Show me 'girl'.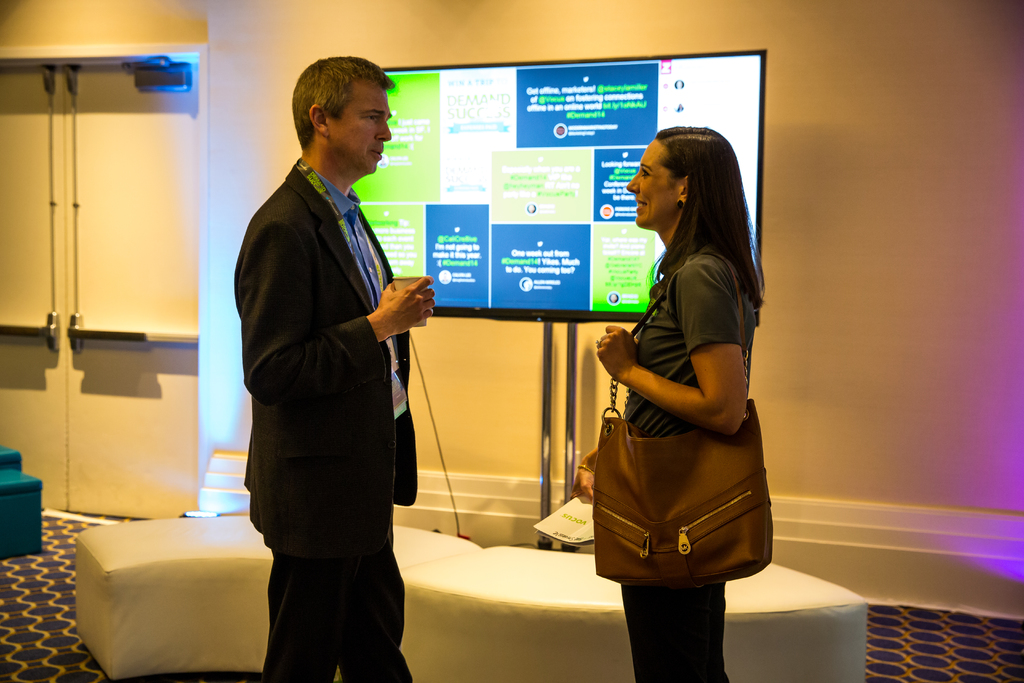
'girl' is here: (x1=566, y1=126, x2=766, y2=682).
